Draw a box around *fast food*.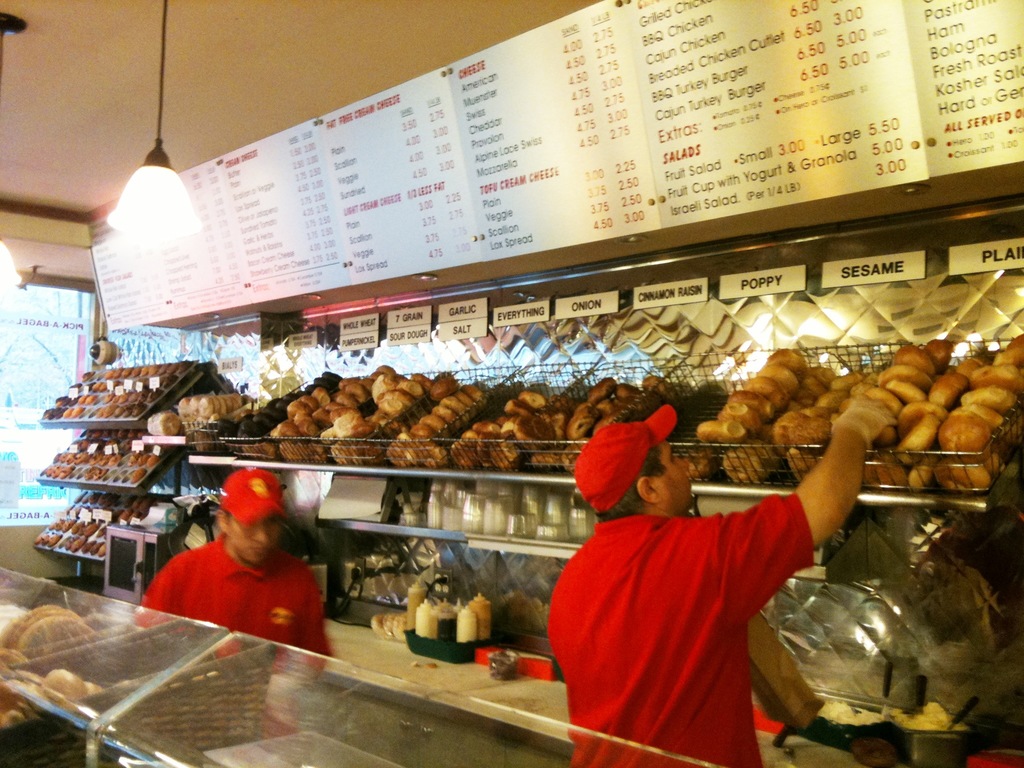
{"x1": 394, "y1": 605, "x2": 410, "y2": 644}.
